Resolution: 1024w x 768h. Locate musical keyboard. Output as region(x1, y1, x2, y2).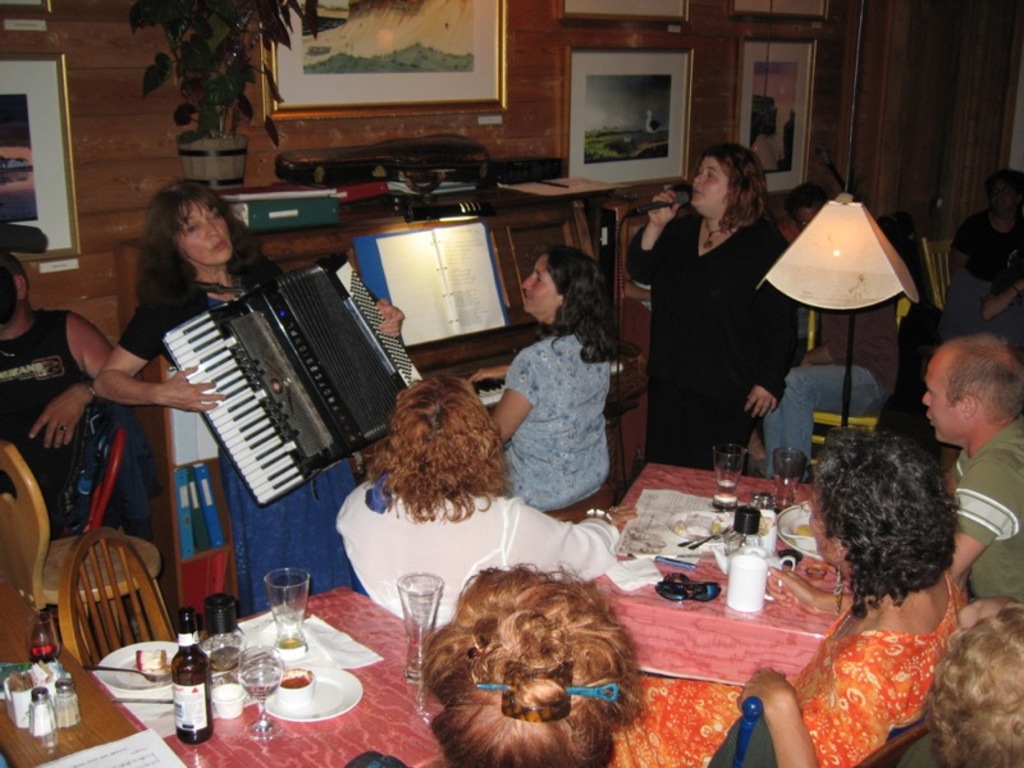
region(161, 269, 413, 495).
